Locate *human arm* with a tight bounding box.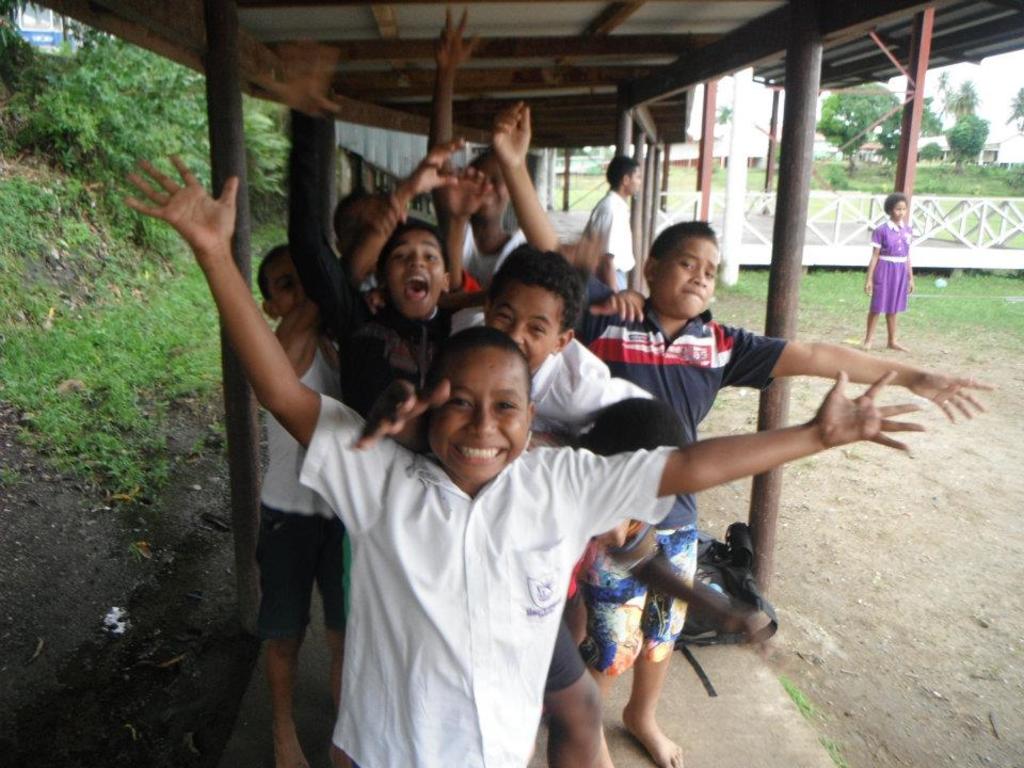
x1=340, y1=190, x2=407, y2=233.
